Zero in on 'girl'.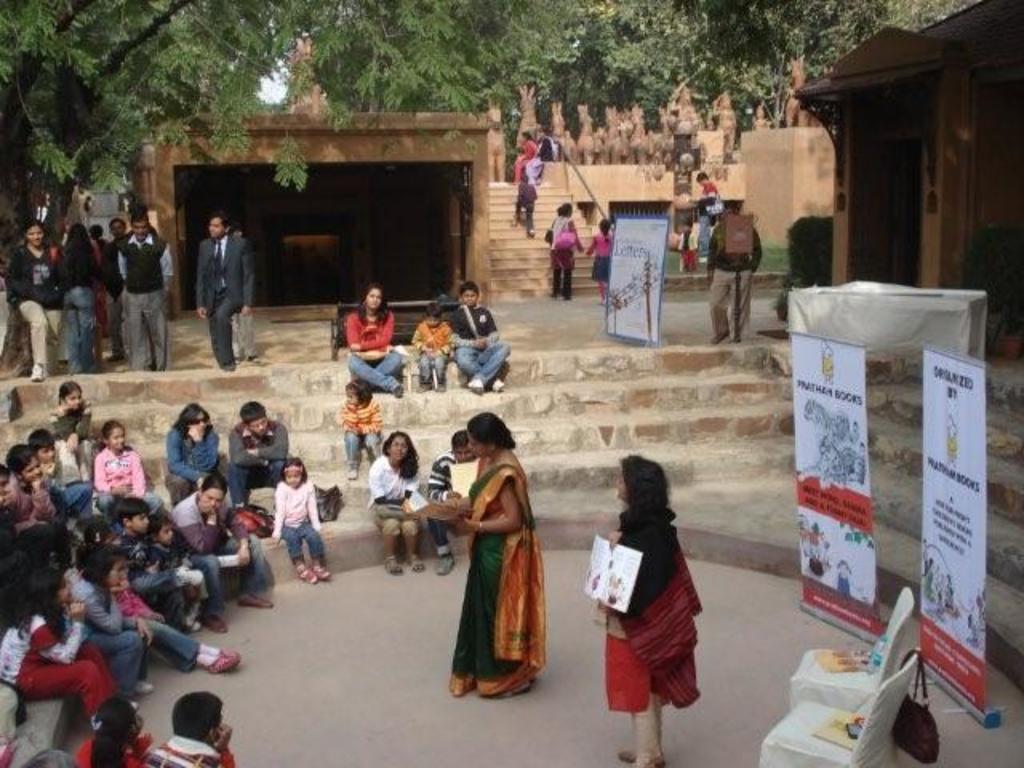
Zeroed in: region(586, 219, 614, 306).
